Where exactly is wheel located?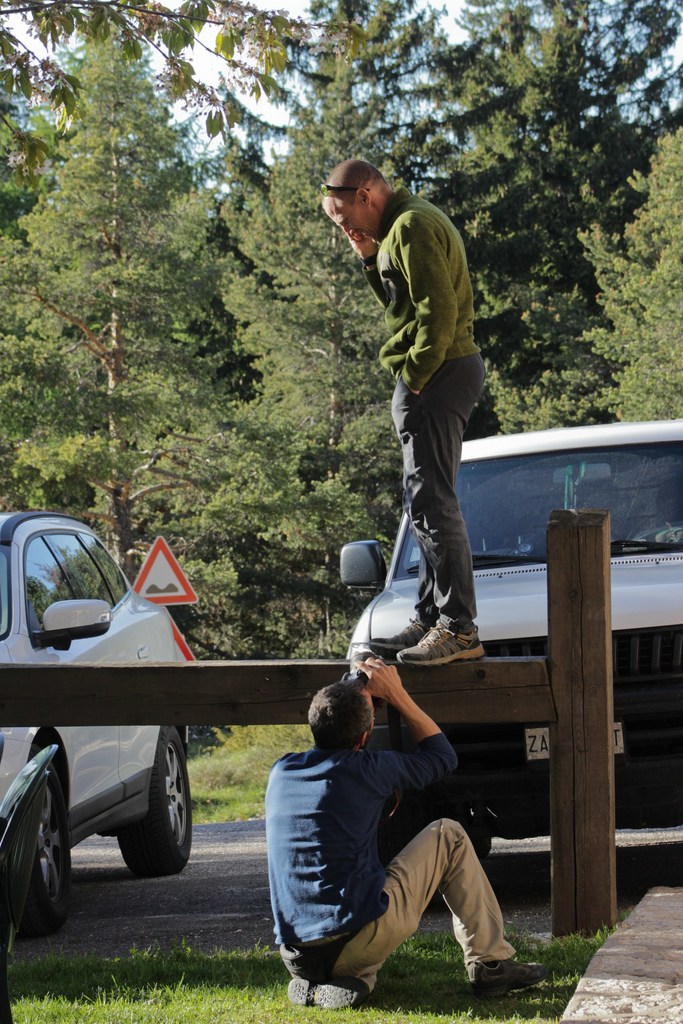
Its bounding box is 21/772/78/952.
